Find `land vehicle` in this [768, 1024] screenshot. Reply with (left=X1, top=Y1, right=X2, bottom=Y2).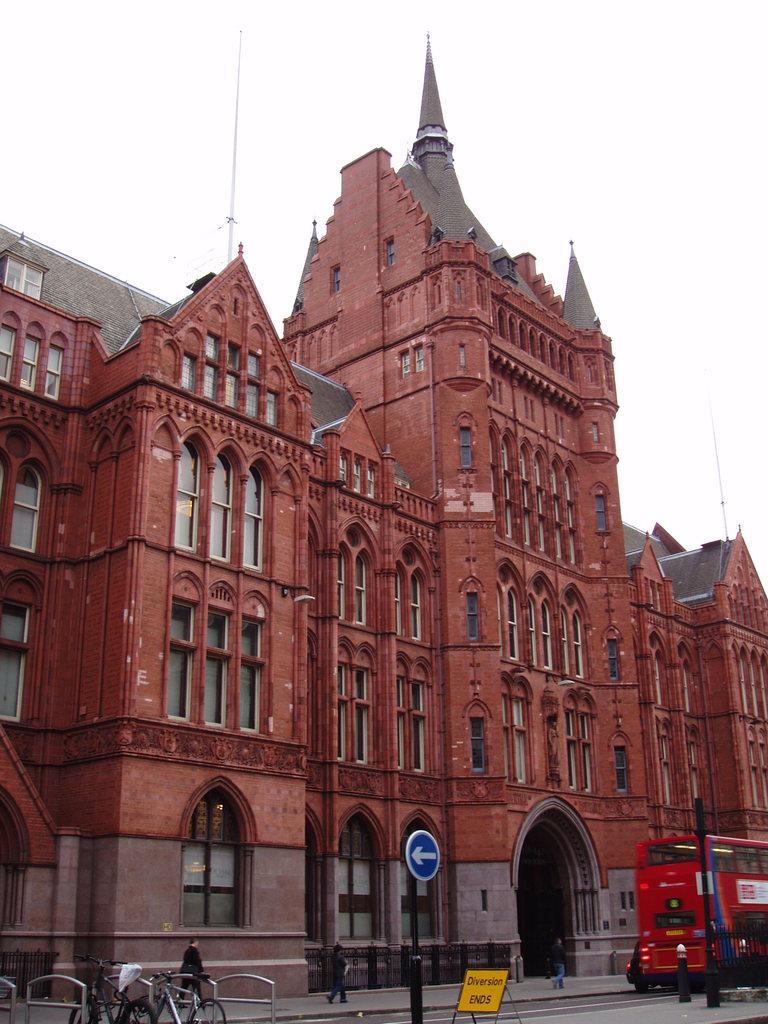
(left=70, top=956, right=159, bottom=1023).
